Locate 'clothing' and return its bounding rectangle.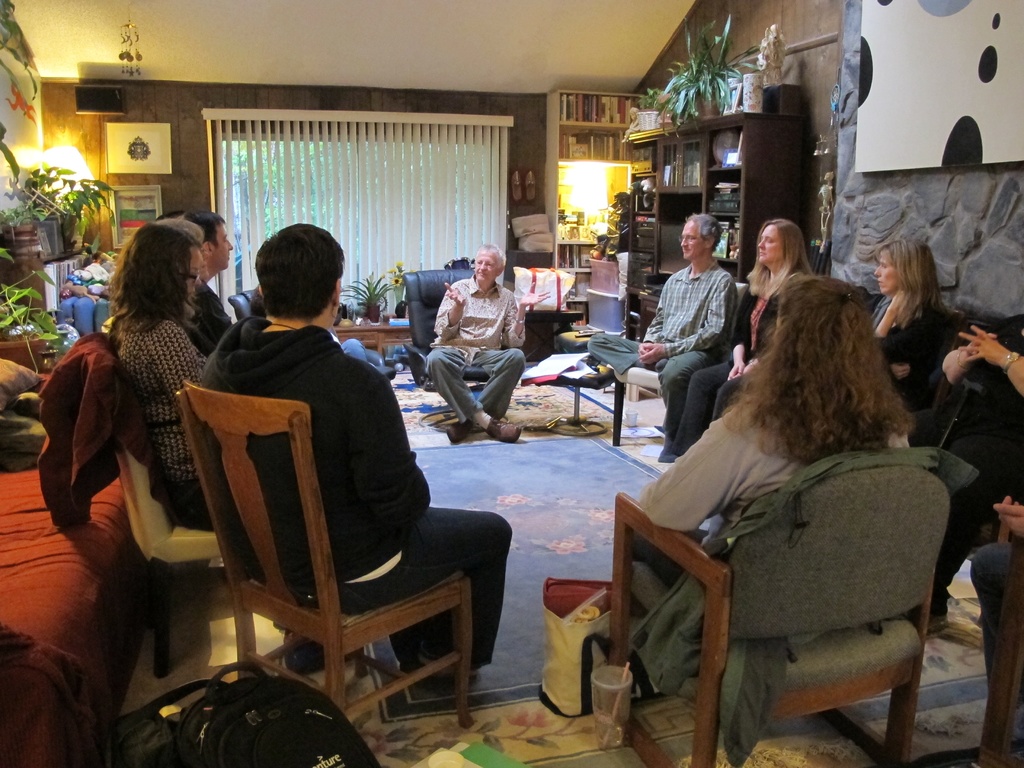
bbox=[951, 529, 1023, 708].
